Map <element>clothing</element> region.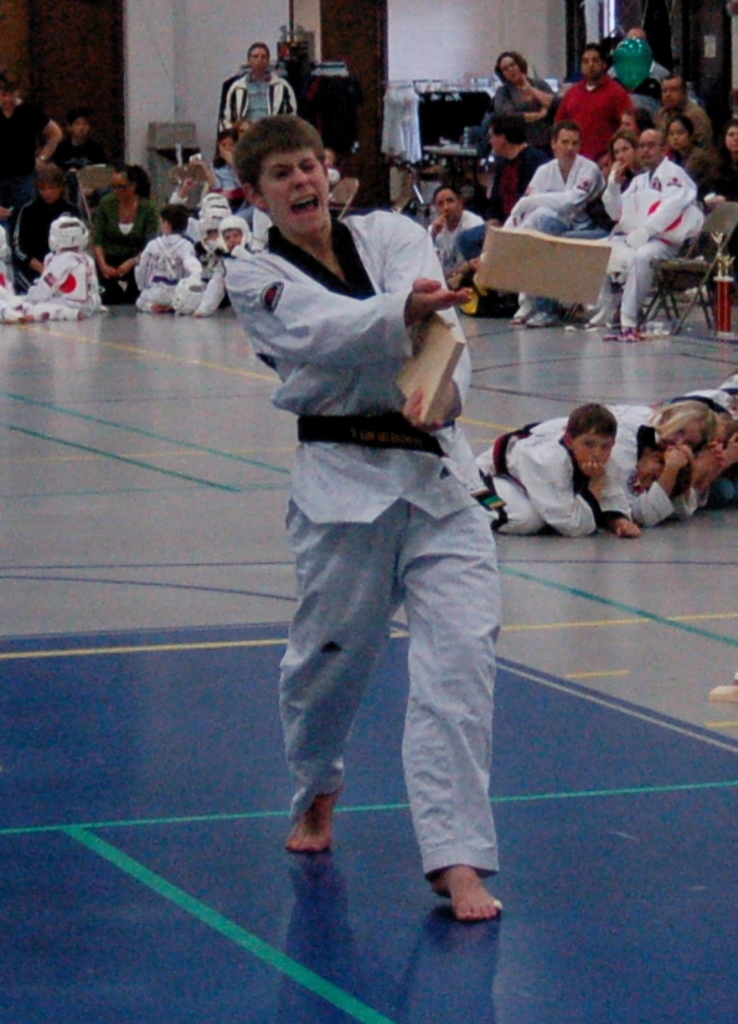
Mapped to 608 161 707 324.
